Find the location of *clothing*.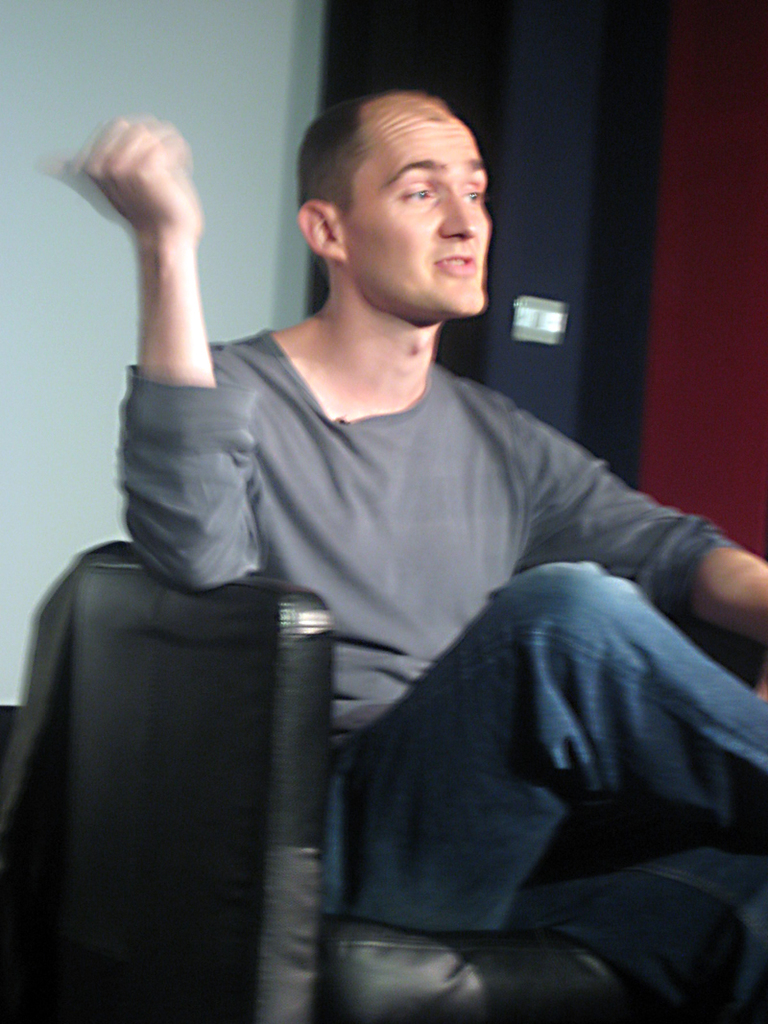
Location: [left=89, top=221, right=724, bottom=1017].
